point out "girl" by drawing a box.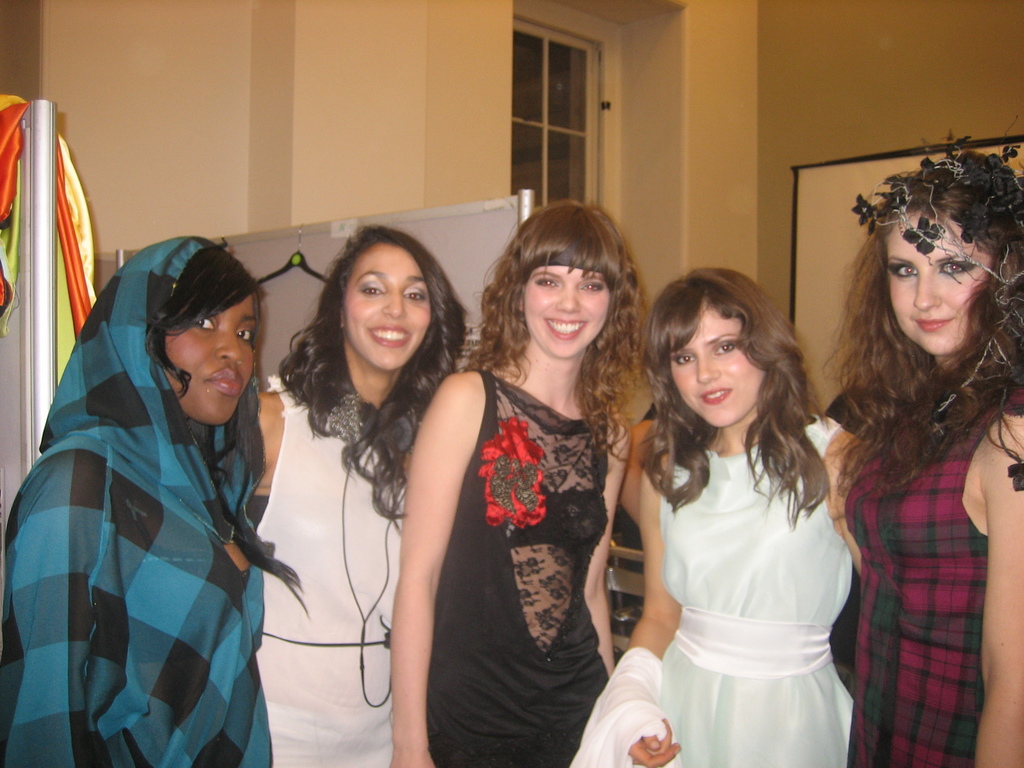
<box>398,202,631,767</box>.
